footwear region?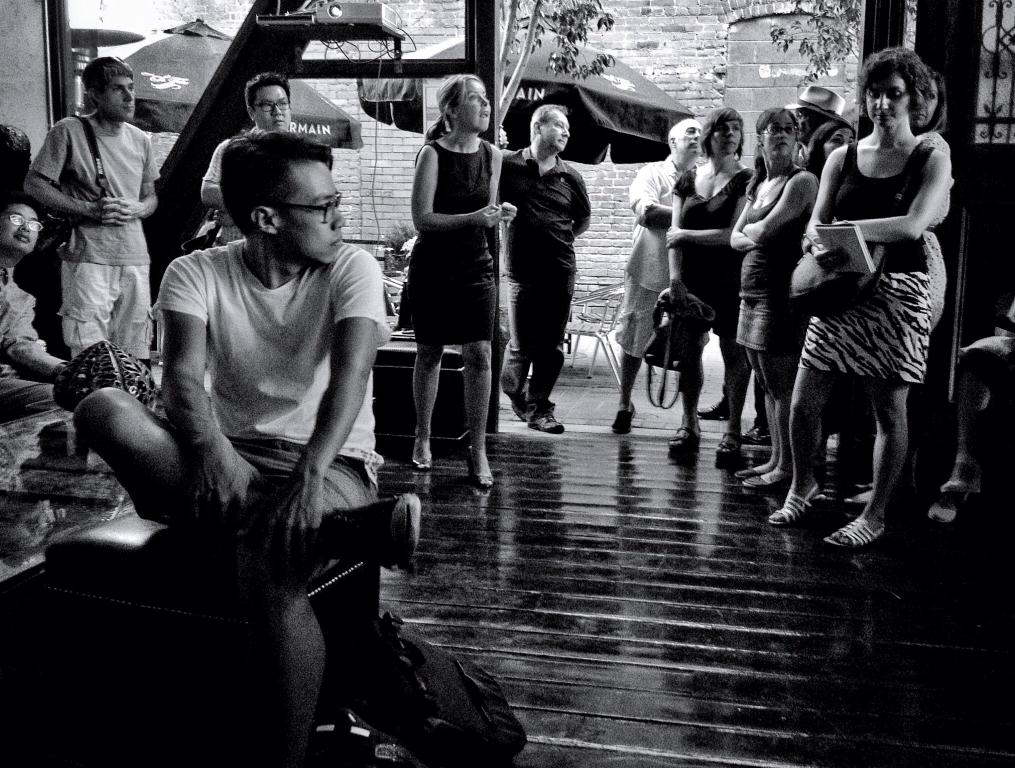
crop(710, 424, 740, 454)
